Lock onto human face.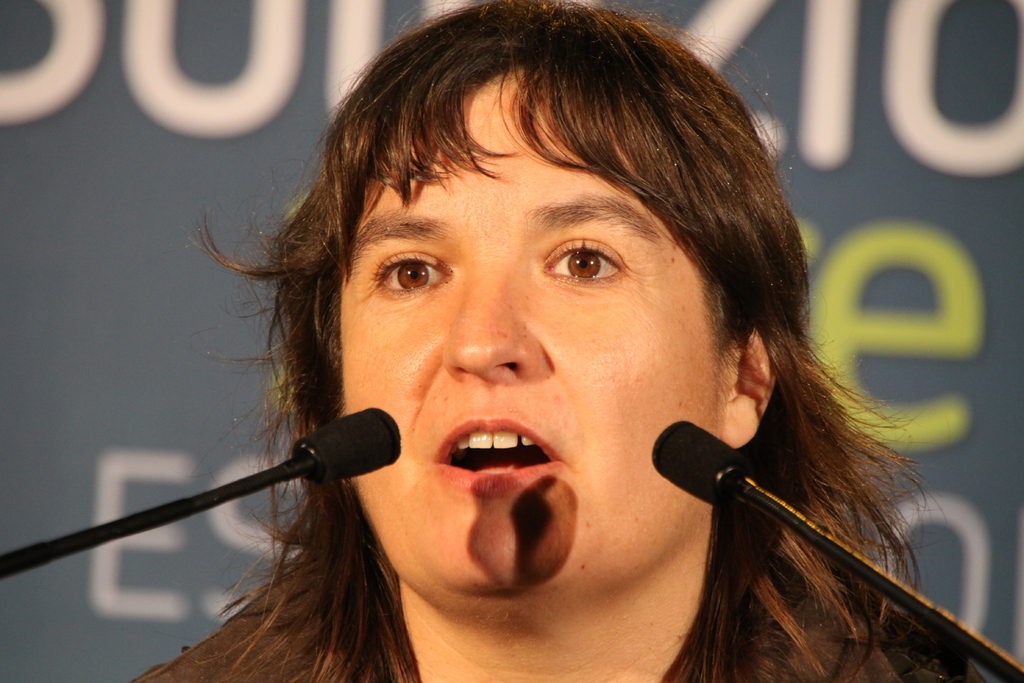
Locked: [x1=343, y1=55, x2=725, y2=623].
